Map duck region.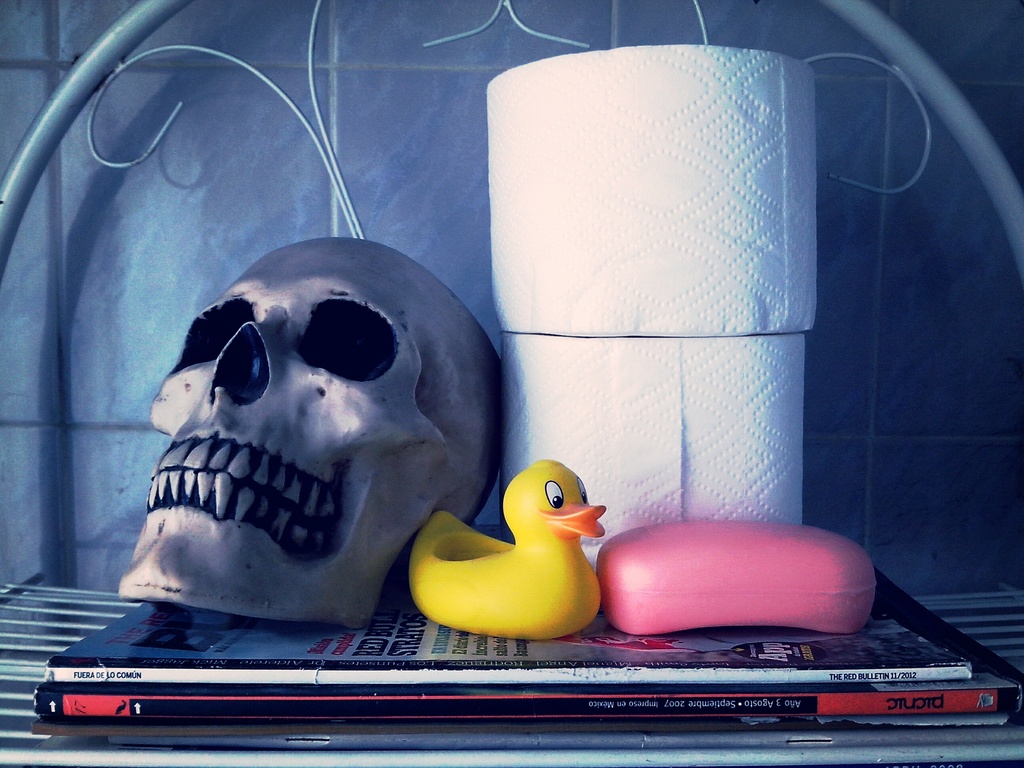
Mapped to 396,465,607,653.
